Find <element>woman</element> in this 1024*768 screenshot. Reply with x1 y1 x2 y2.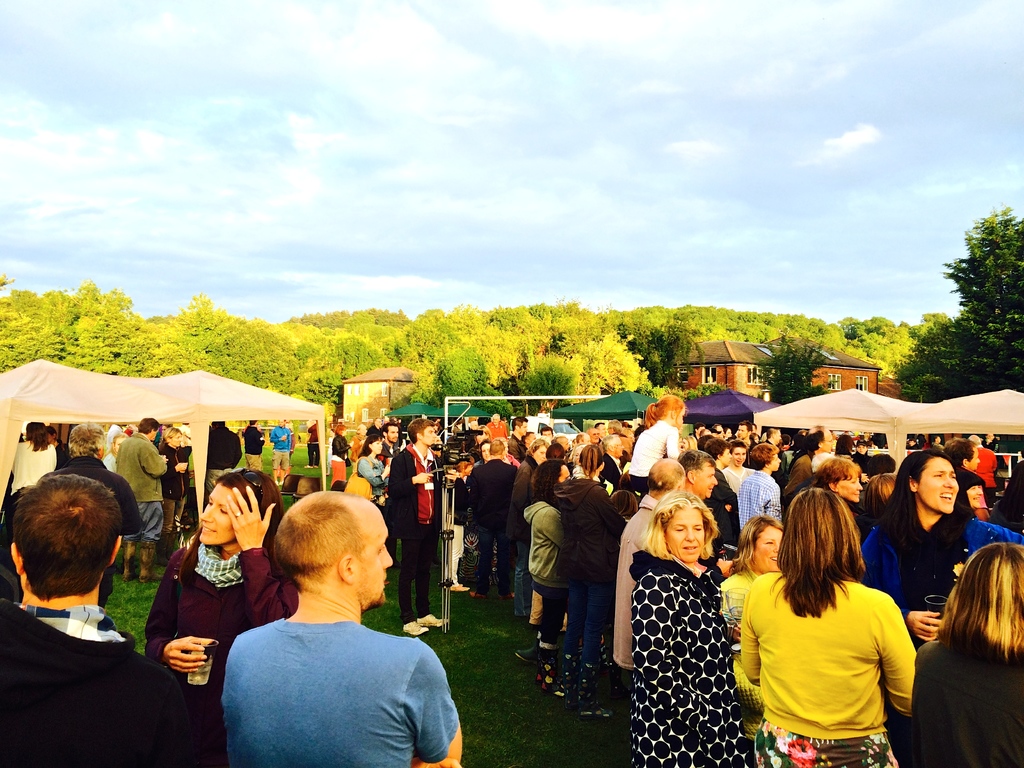
862 451 1023 639.
